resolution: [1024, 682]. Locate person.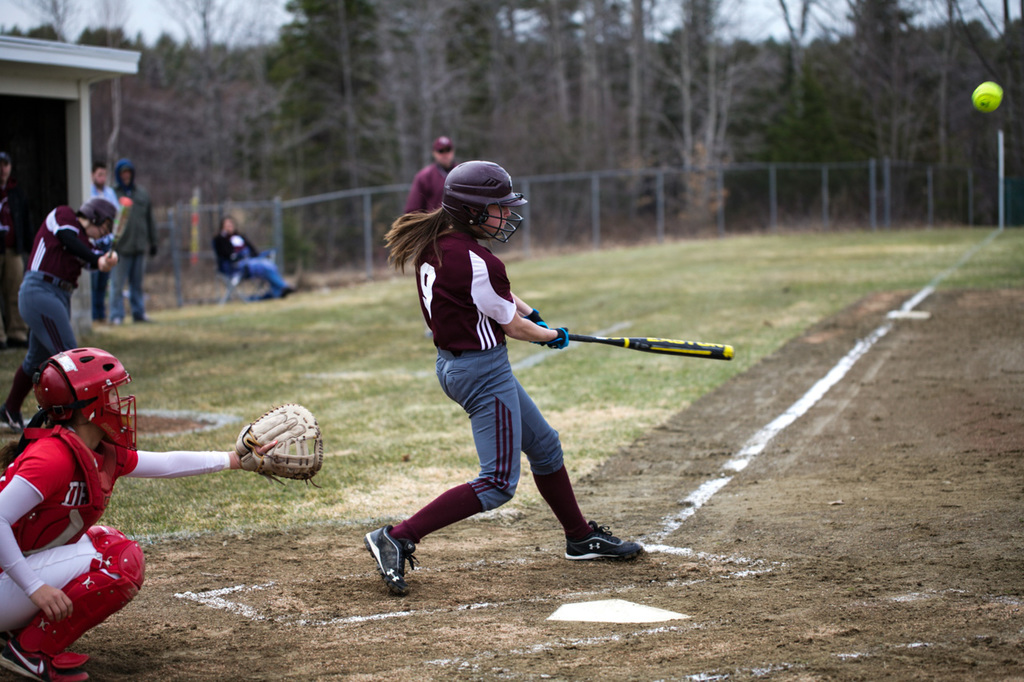
l=208, t=212, r=300, b=305.
